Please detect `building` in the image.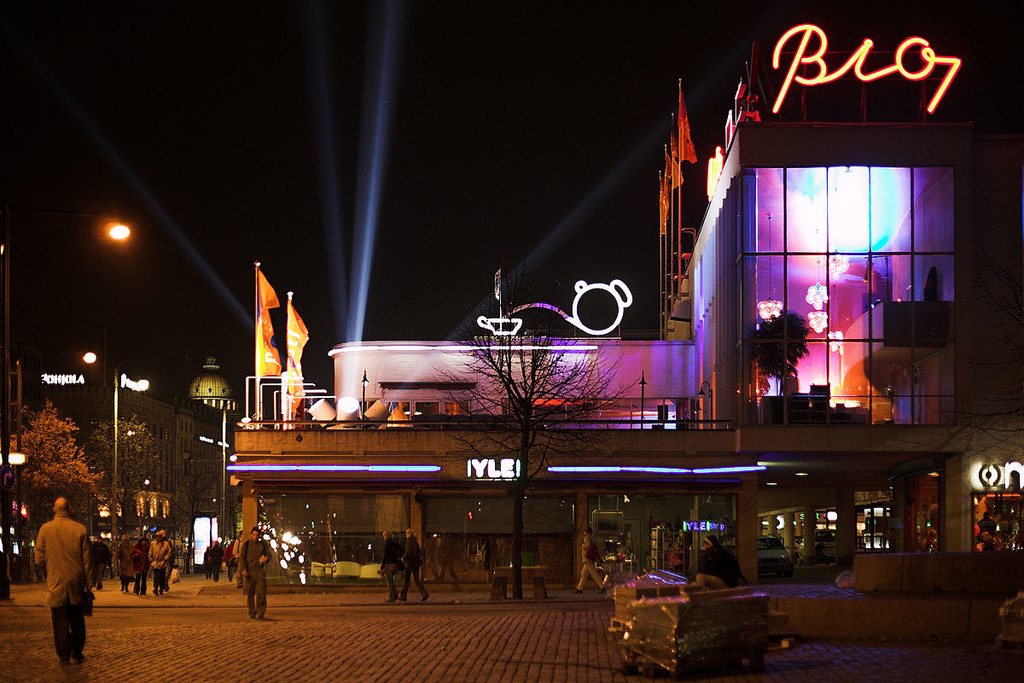
(26, 371, 226, 561).
